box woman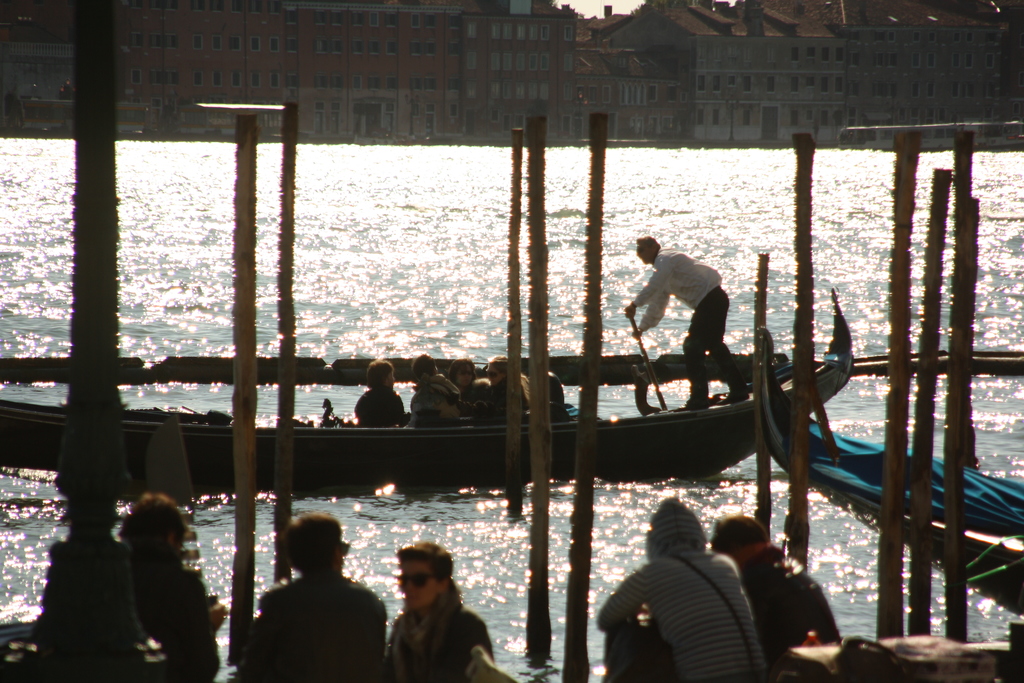
bbox=[474, 353, 531, 425]
